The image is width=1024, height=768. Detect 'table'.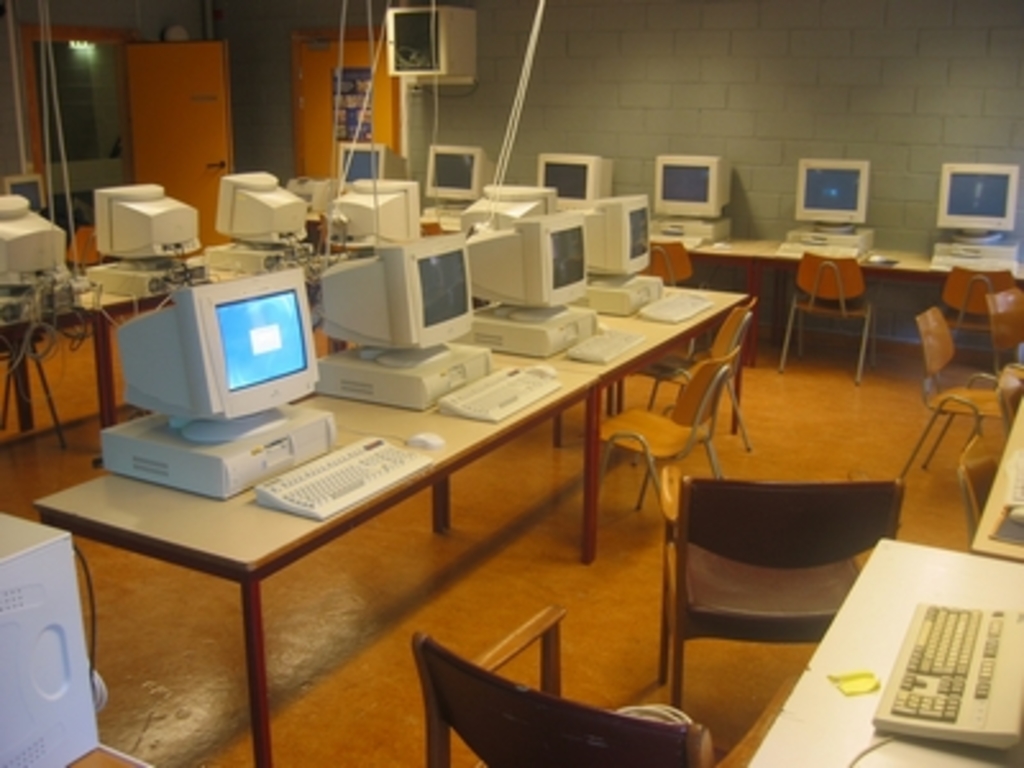
Detection: 0,228,458,458.
